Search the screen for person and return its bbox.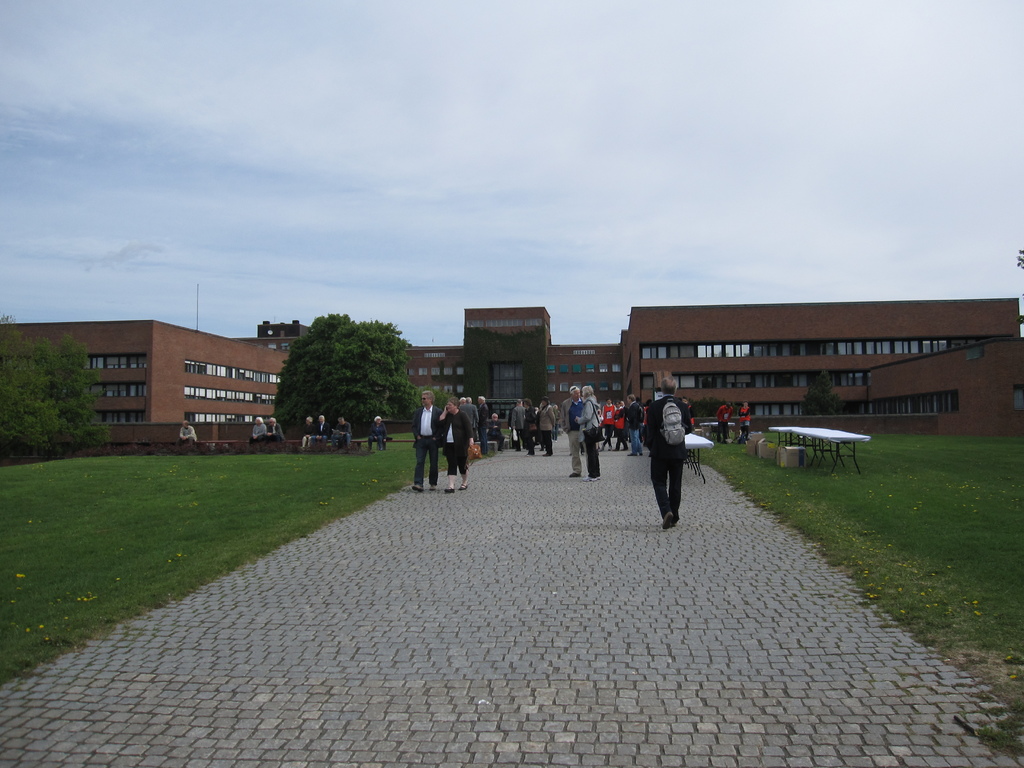
Found: bbox(248, 412, 266, 447).
